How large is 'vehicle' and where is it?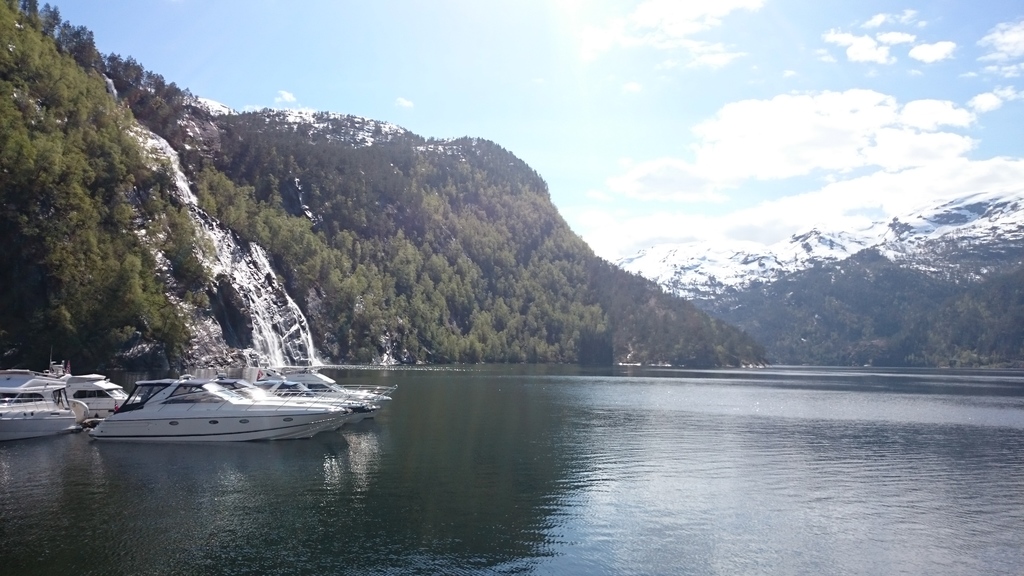
Bounding box: locate(266, 374, 401, 408).
